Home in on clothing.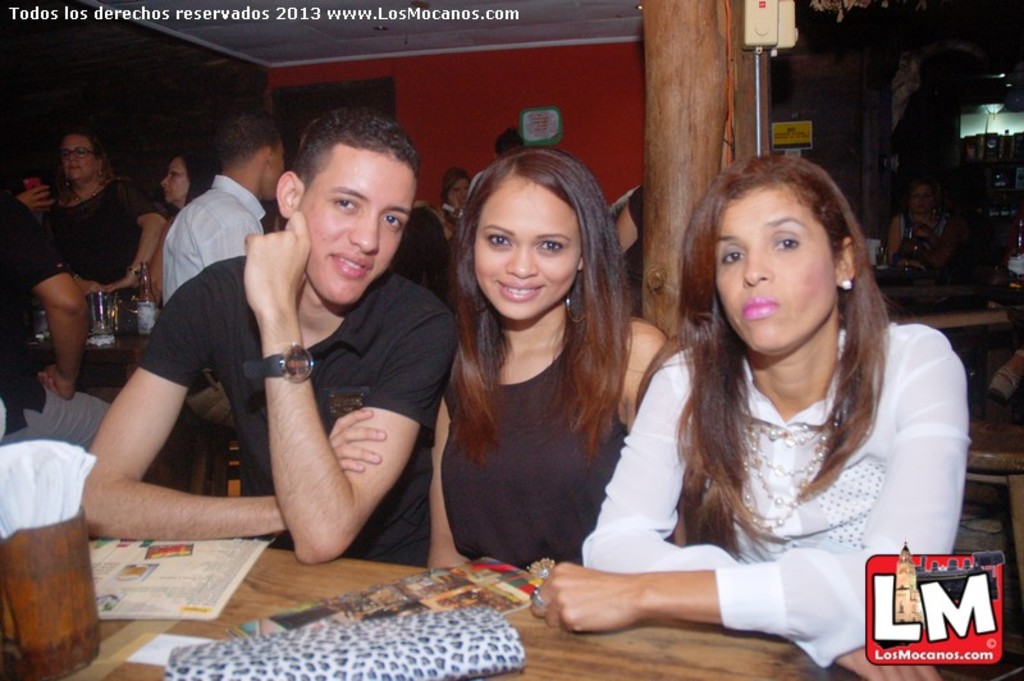
Homed in at [left=35, top=169, right=155, bottom=303].
